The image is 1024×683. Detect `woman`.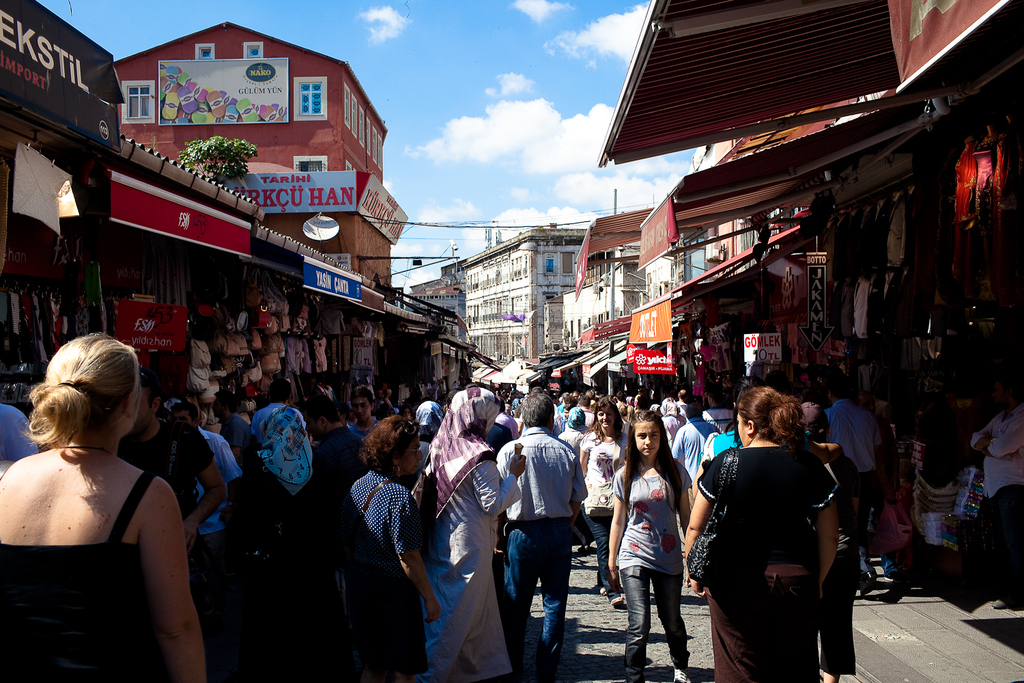
Detection: BBox(687, 383, 842, 682).
